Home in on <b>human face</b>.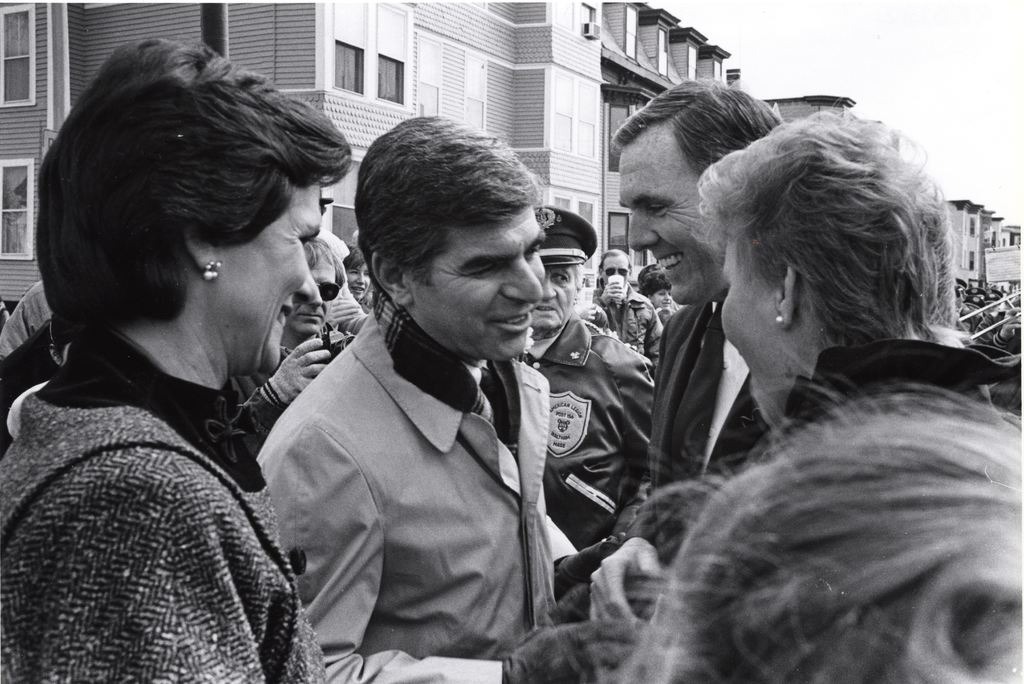
Homed in at crop(348, 262, 371, 301).
